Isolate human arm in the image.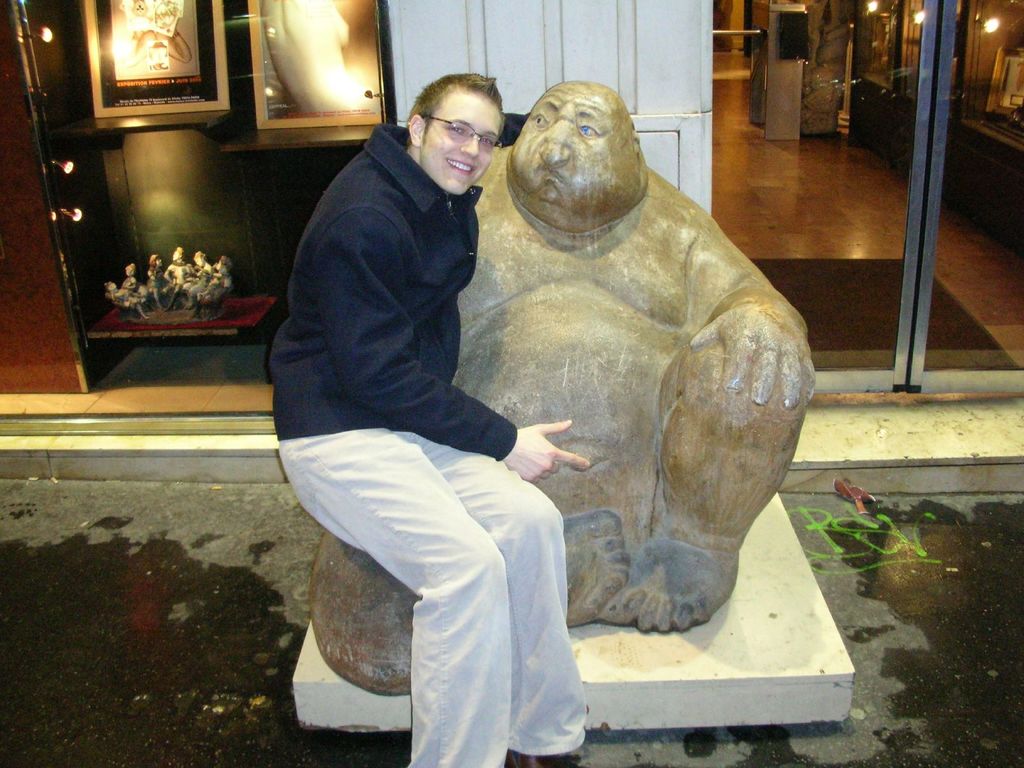
Isolated region: region(306, 205, 589, 483).
